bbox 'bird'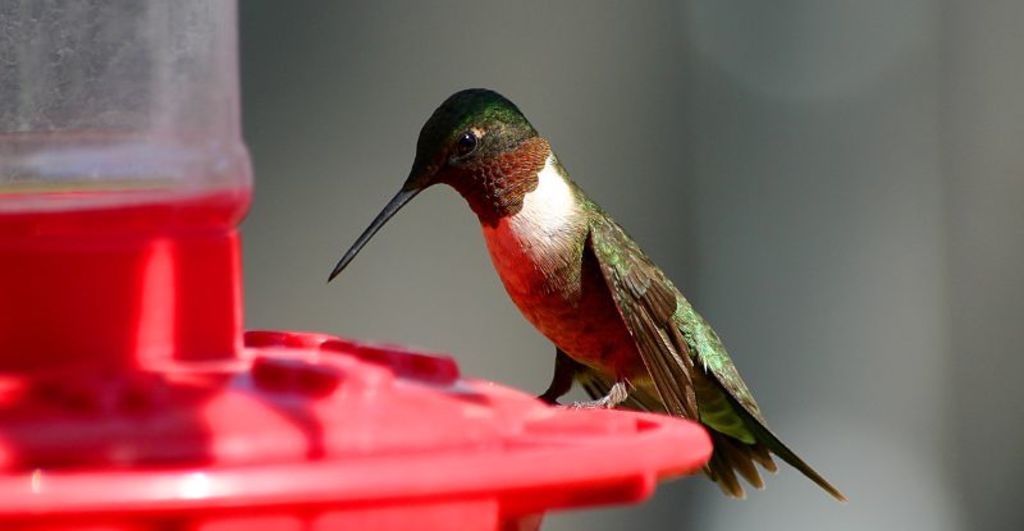
[left=321, top=75, right=818, bottom=475]
